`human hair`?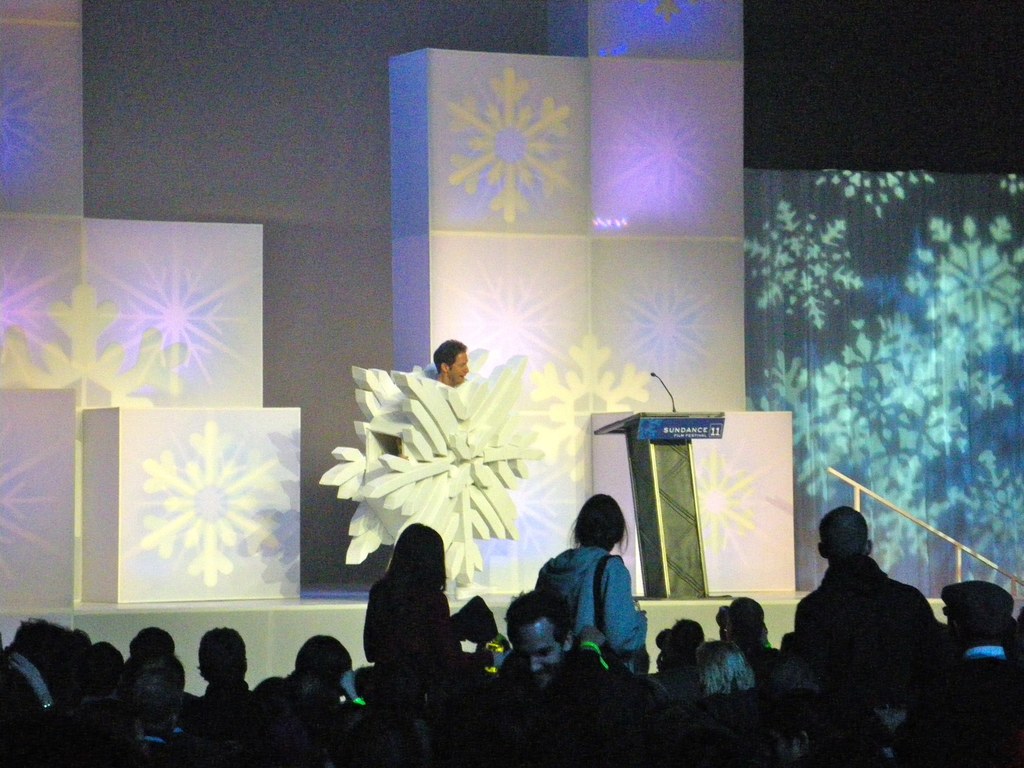
<region>955, 617, 1009, 643</region>
